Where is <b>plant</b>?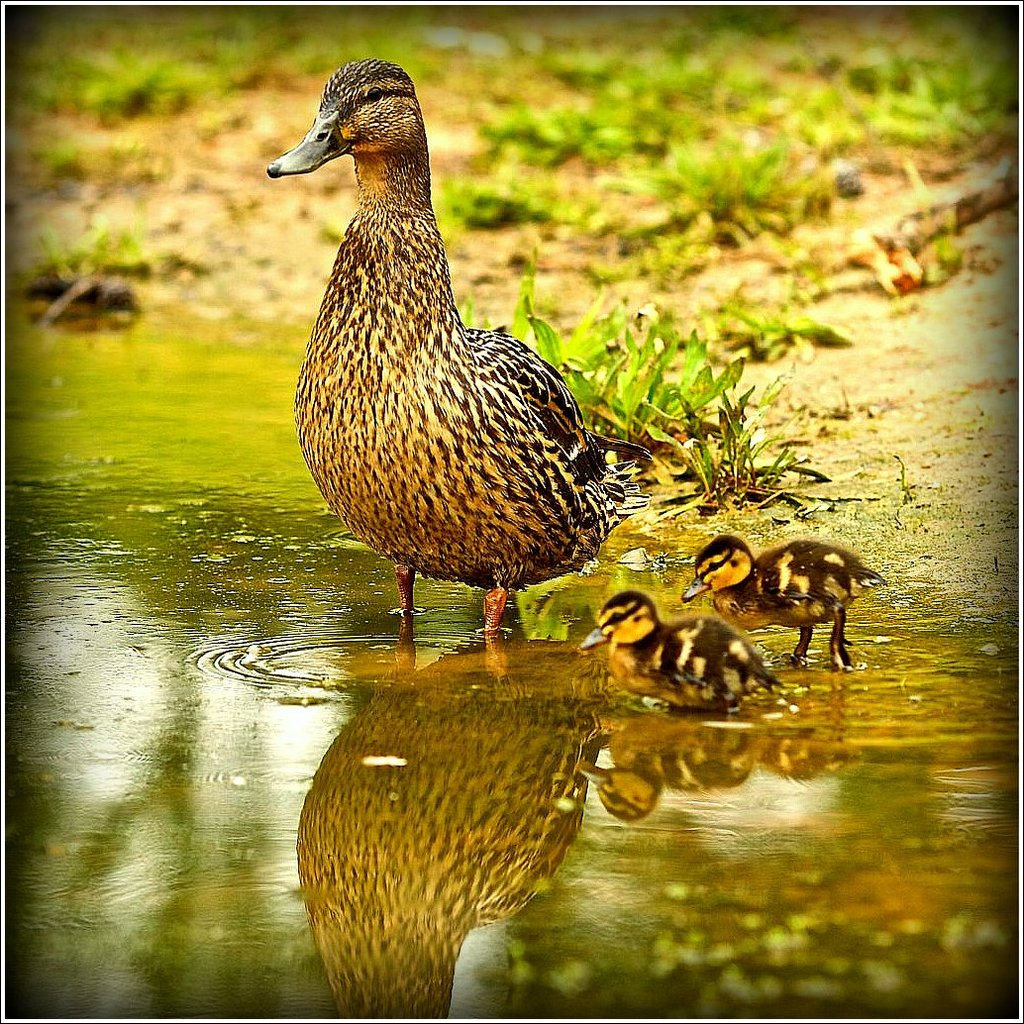
pyautogui.locateOnScreen(442, 242, 841, 490).
